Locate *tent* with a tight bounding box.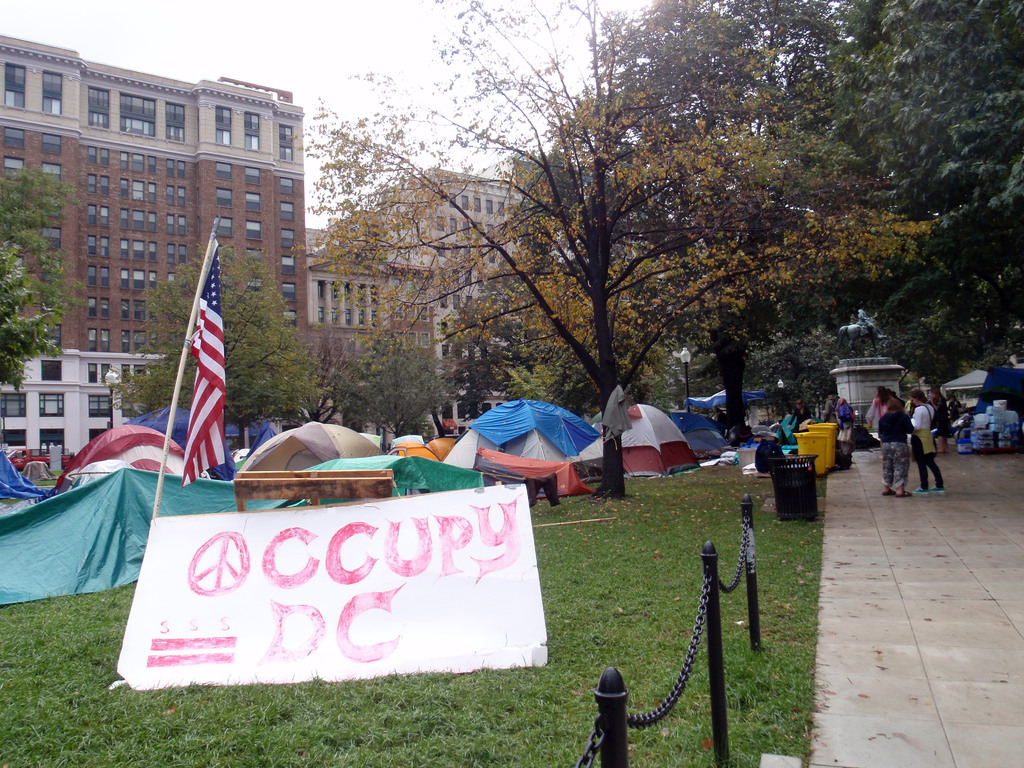
[246, 420, 280, 451].
